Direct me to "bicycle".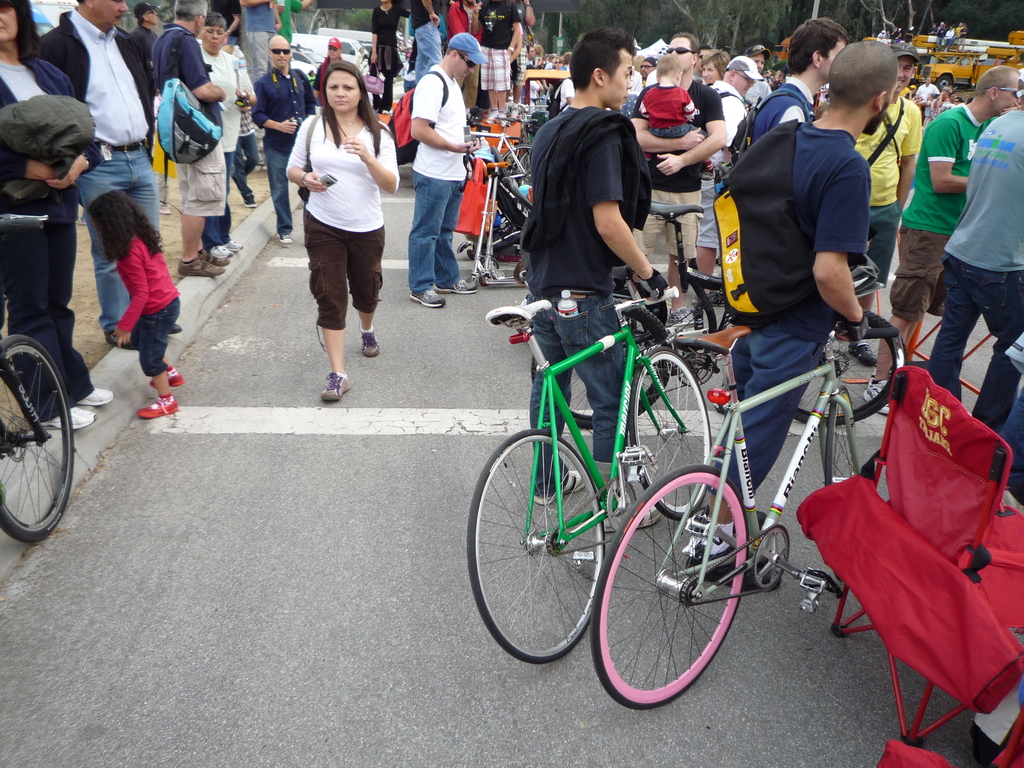
Direction: pyautogui.locateOnScreen(467, 113, 532, 194).
